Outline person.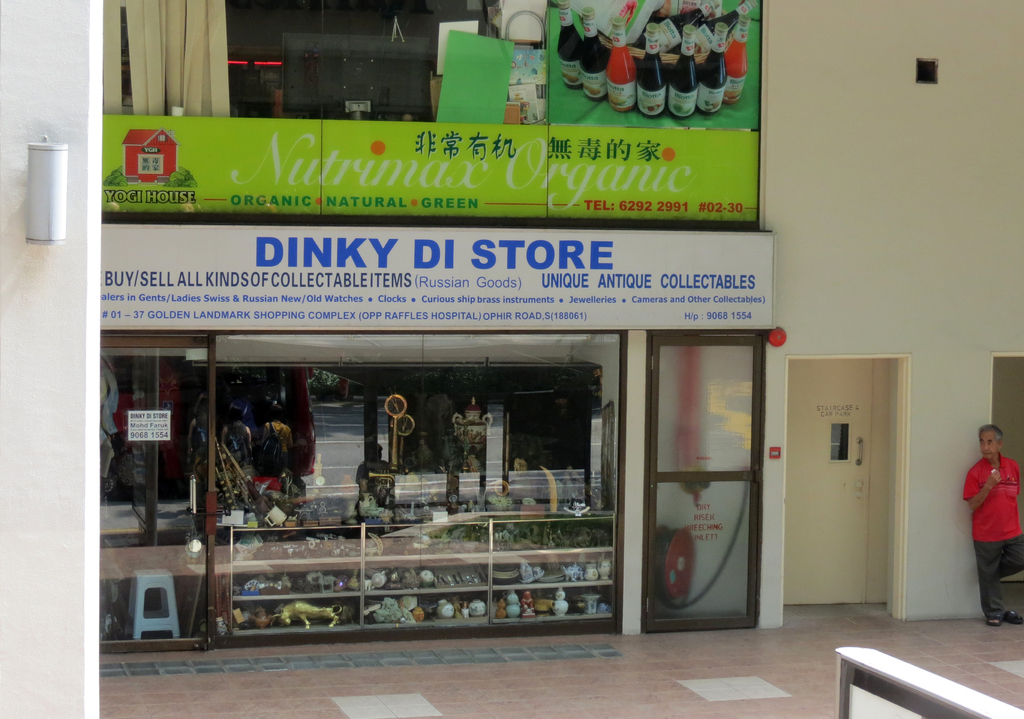
Outline: x1=261, y1=406, x2=297, y2=478.
